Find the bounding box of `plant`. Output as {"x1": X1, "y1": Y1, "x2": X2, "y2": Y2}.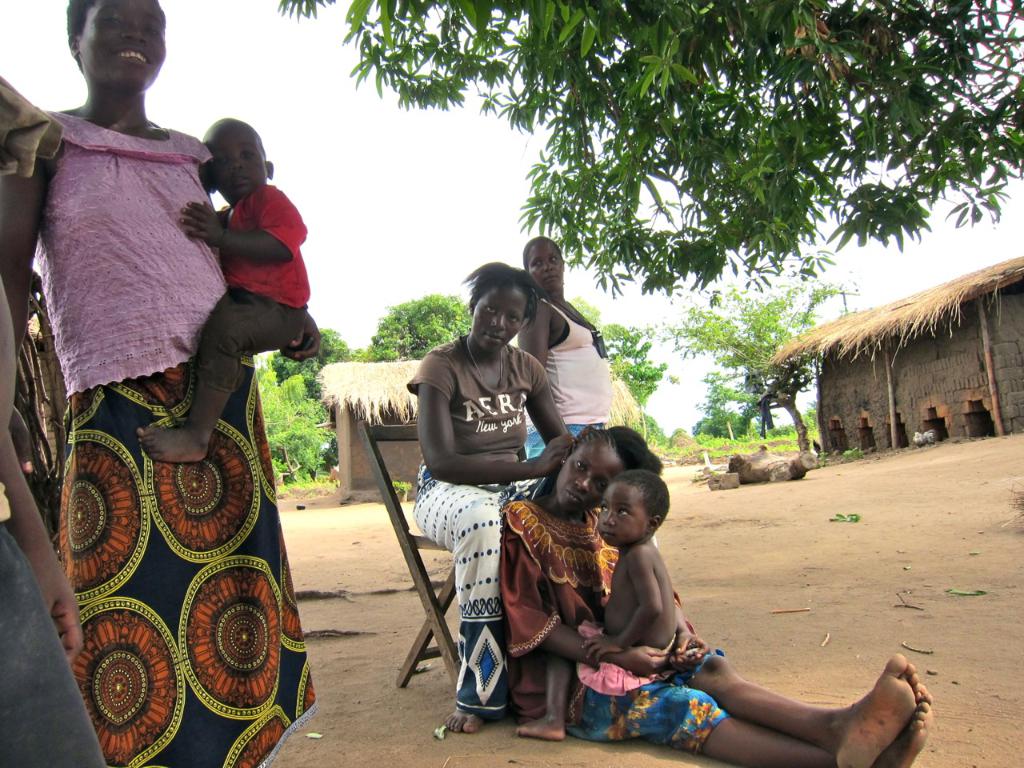
{"x1": 837, "y1": 442, "x2": 866, "y2": 461}.
